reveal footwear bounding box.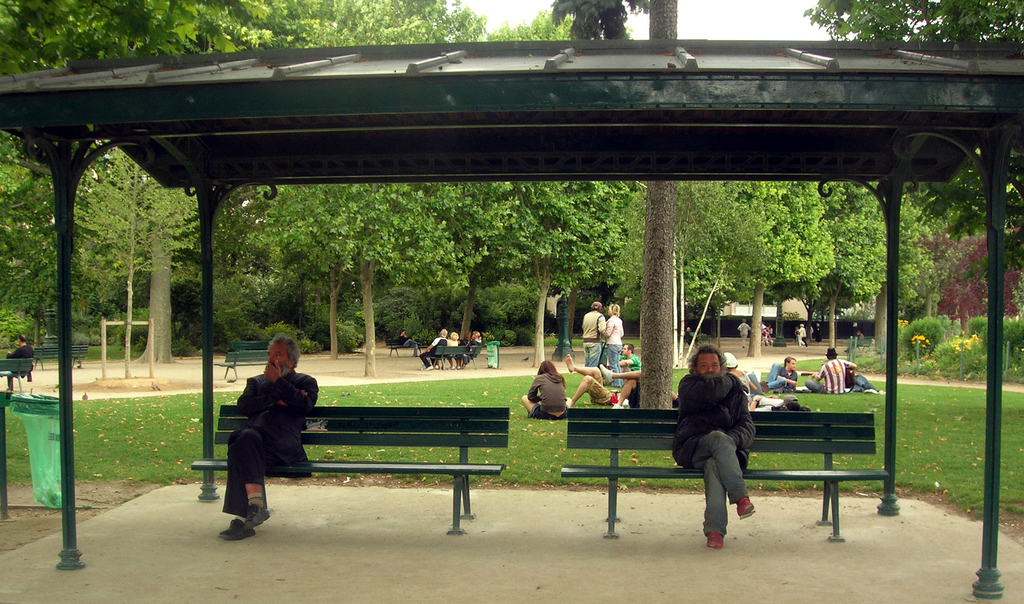
Revealed: rect(734, 498, 755, 516).
